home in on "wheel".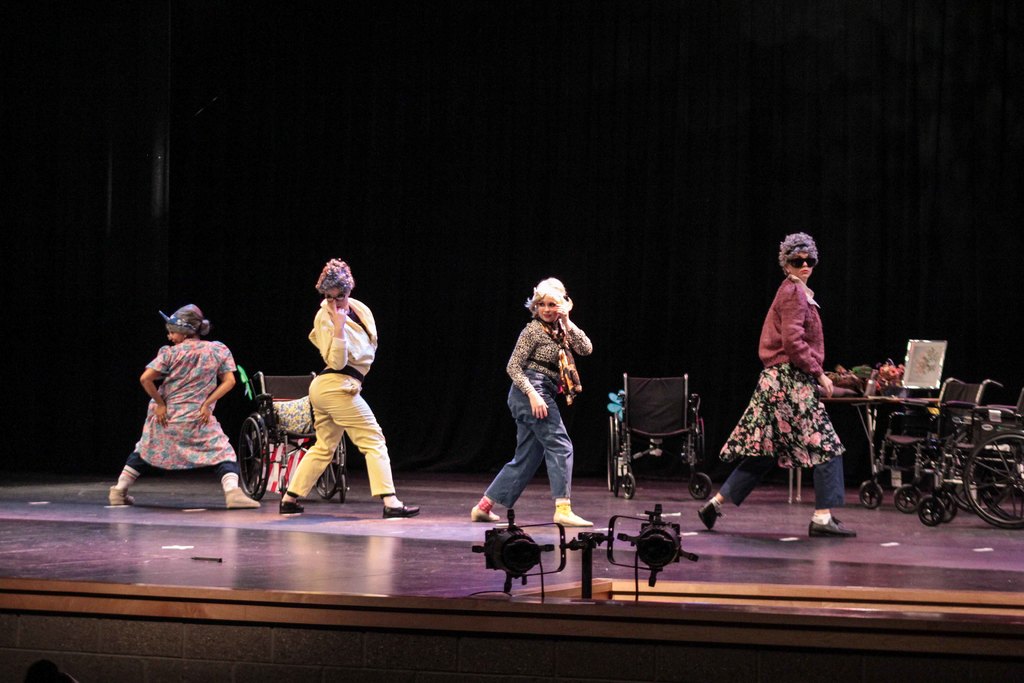
Homed in at <region>609, 415, 624, 501</region>.
